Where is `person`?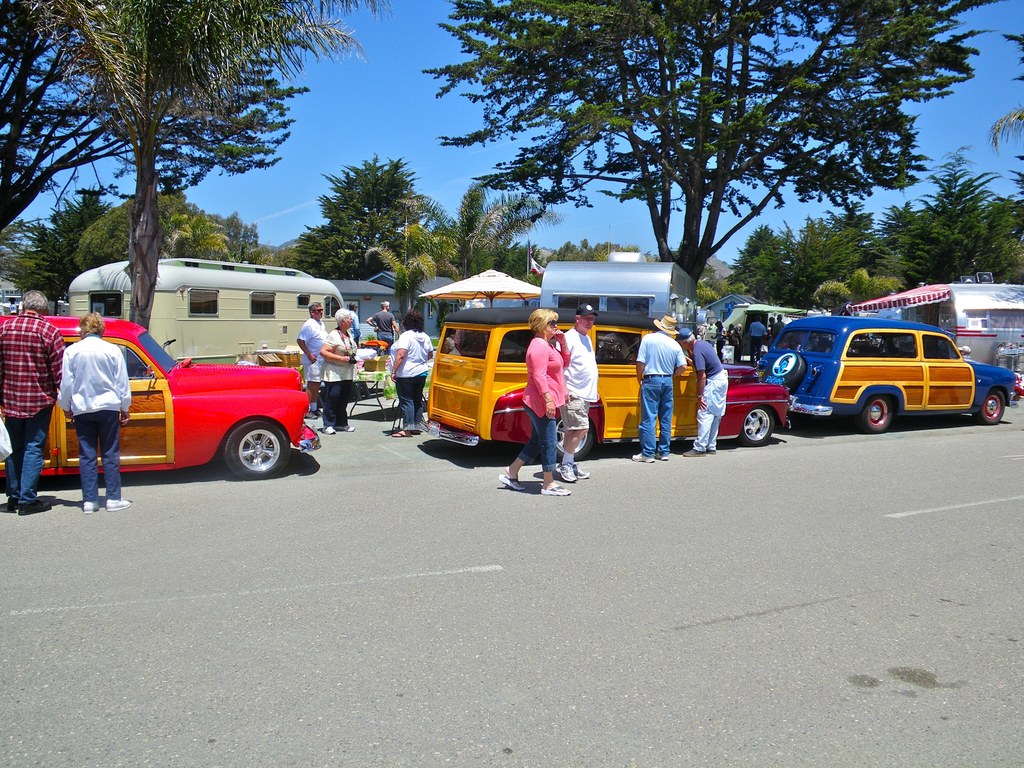
box(500, 311, 576, 503).
